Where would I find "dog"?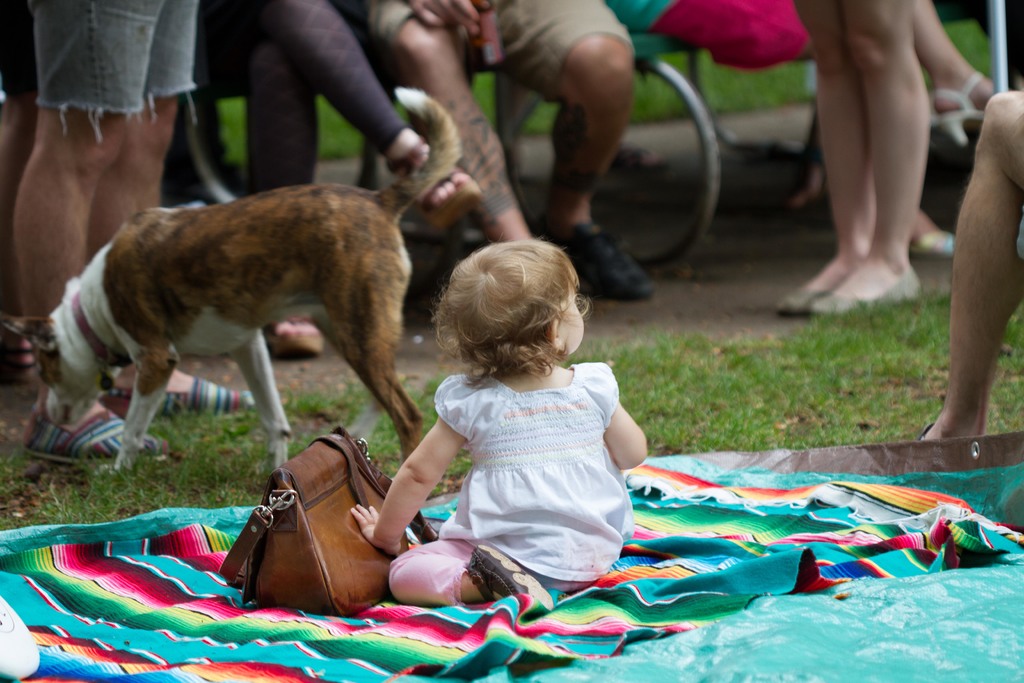
At region(0, 89, 467, 479).
